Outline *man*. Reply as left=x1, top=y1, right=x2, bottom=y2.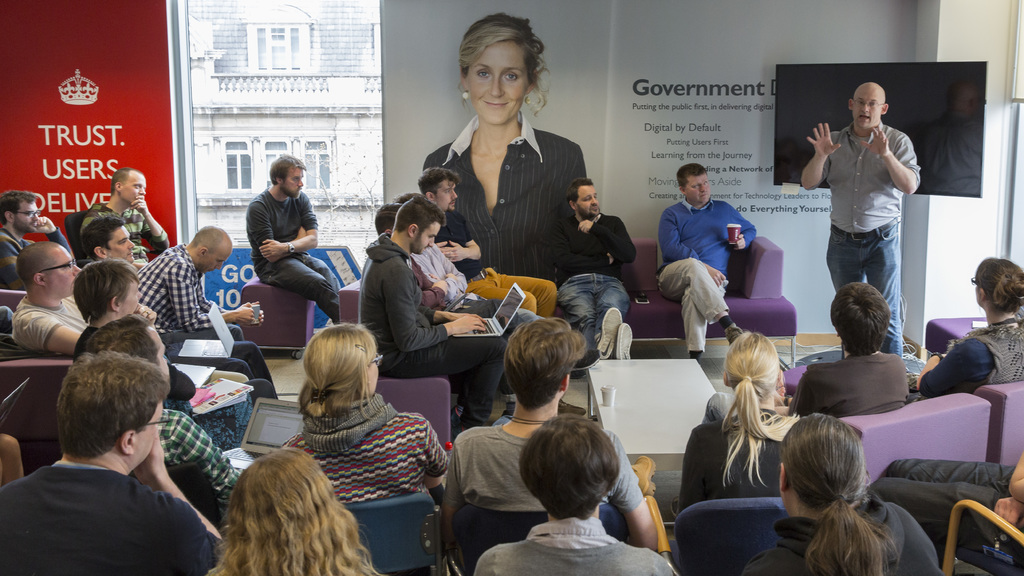
left=657, top=164, right=762, bottom=370.
